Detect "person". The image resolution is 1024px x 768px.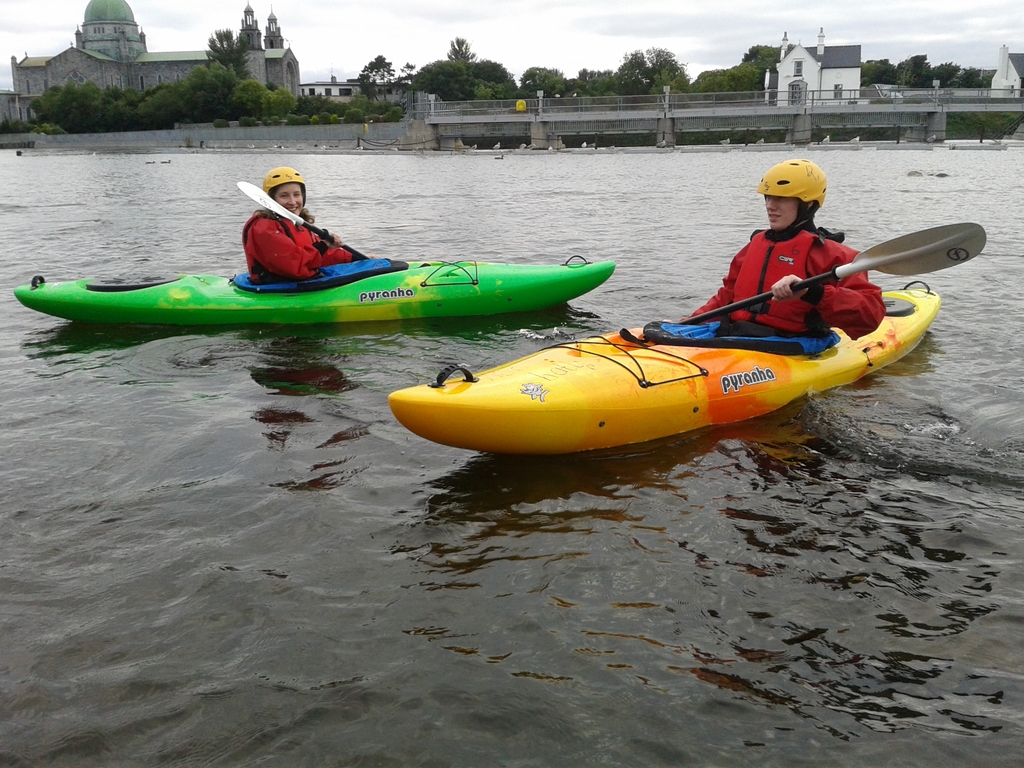
left=240, top=166, right=374, bottom=285.
